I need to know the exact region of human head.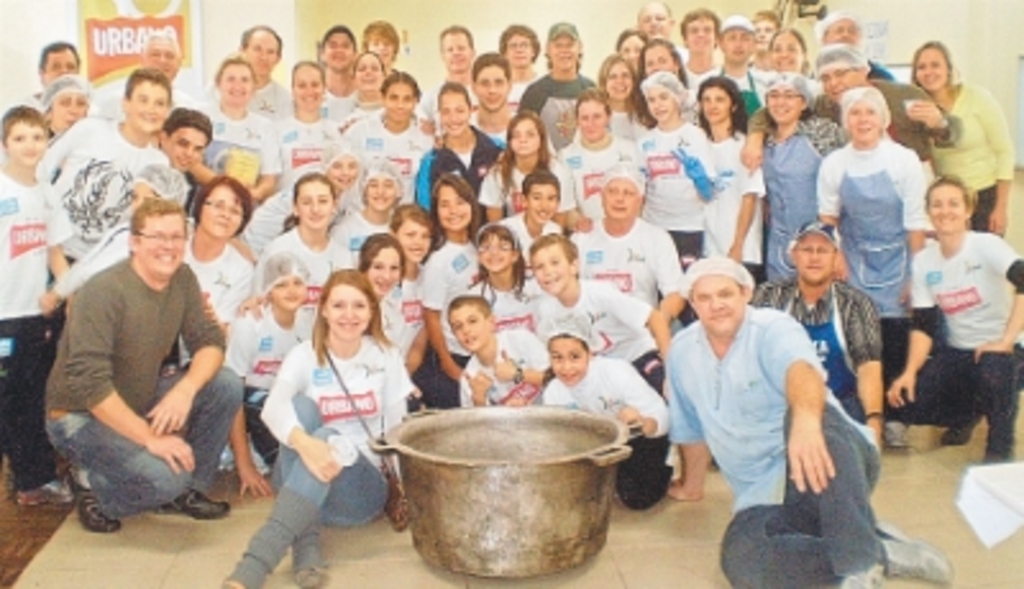
Region: x1=361, y1=154, x2=399, y2=218.
